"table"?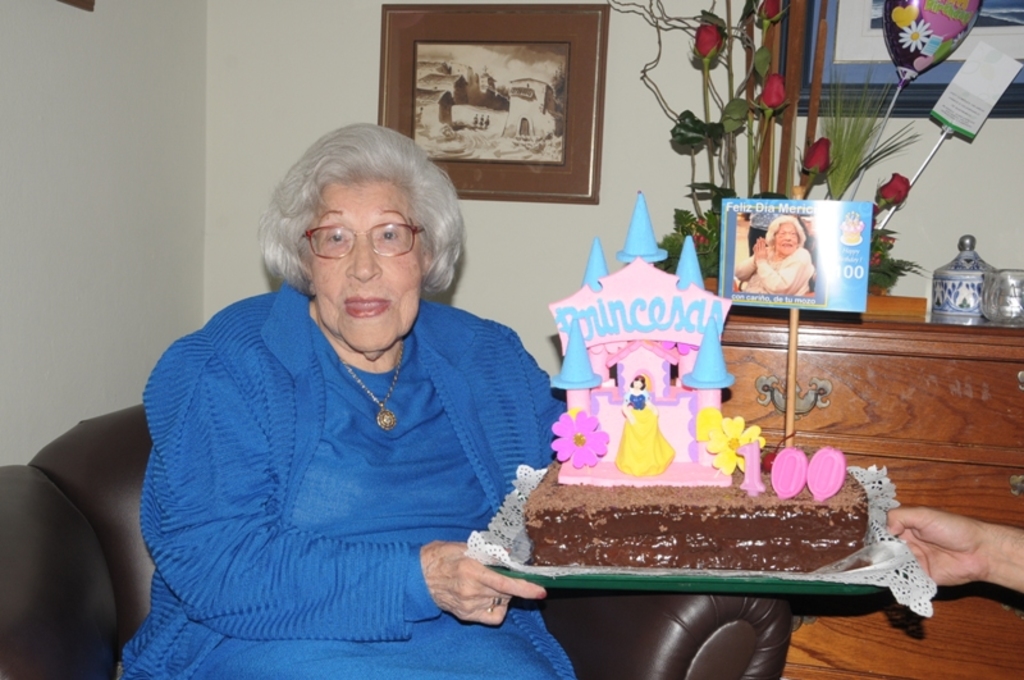
(x1=462, y1=425, x2=925, y2=616)
